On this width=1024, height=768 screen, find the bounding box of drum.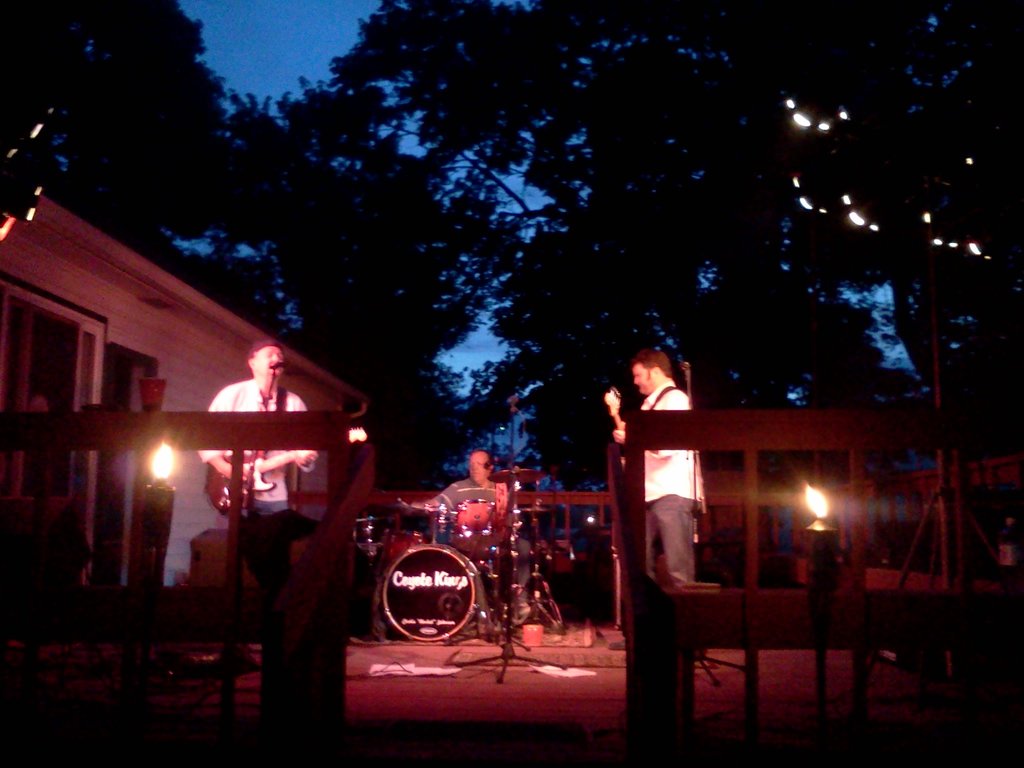
Bounding box: 375 528 428 563.
